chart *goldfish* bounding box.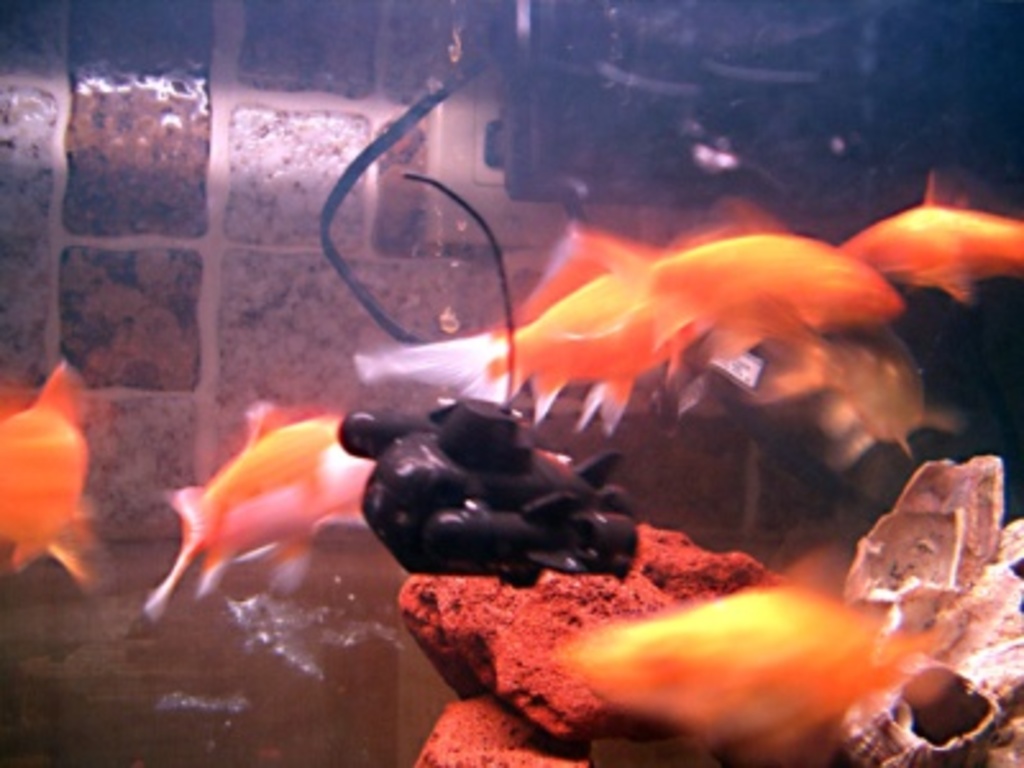
Charted: left=146, top=399, right=379, bottom=630.
